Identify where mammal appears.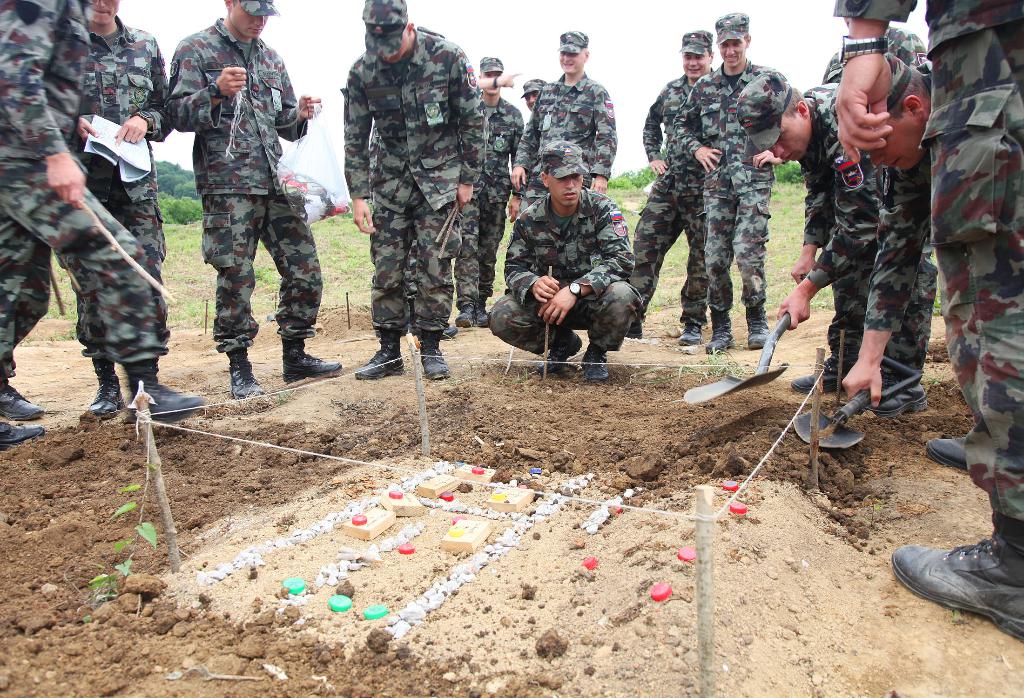
Appears at rect(509, 29, 614, 215).
